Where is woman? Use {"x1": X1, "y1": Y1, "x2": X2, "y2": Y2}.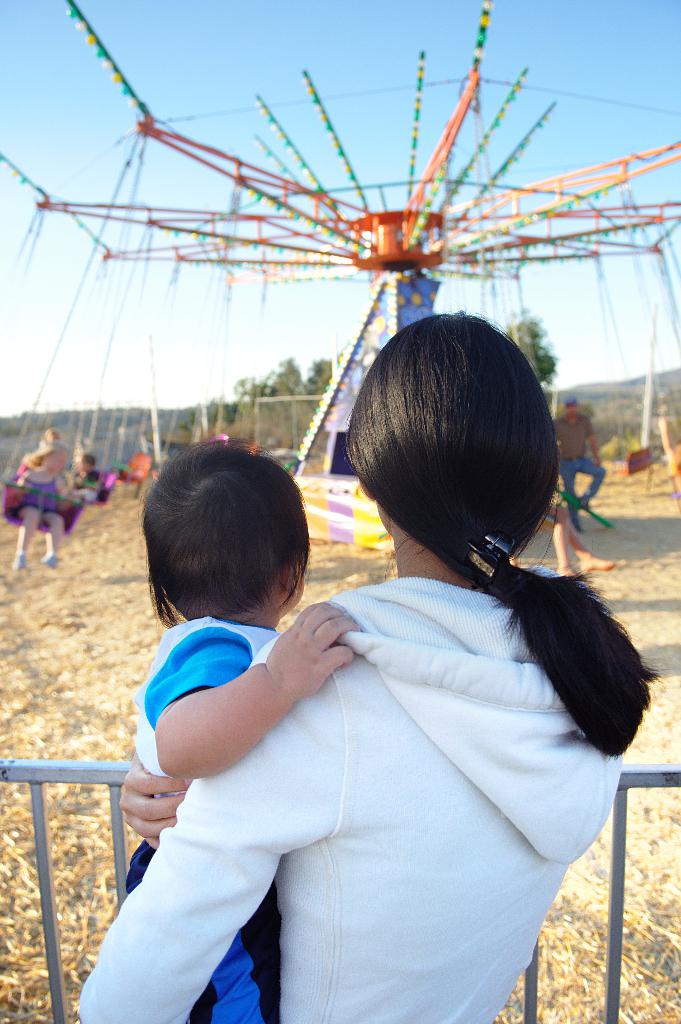
{"x1": 70, "y1": 310, "x2": 651, "y2": 1023}.
